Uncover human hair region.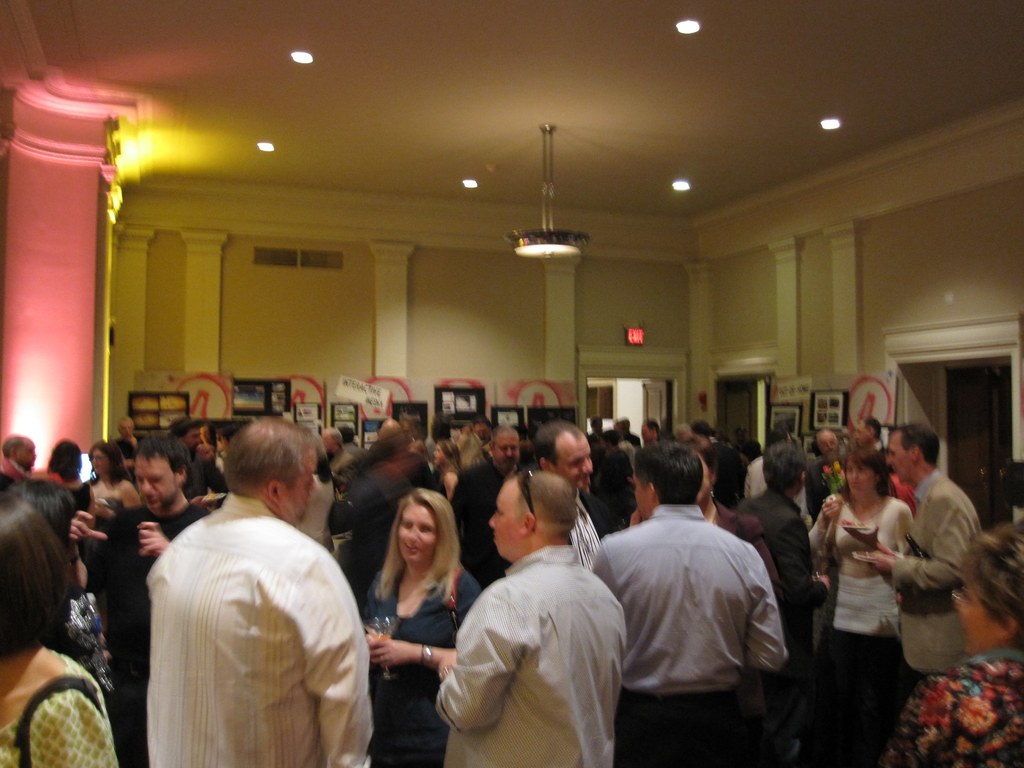
Uncovered: x1=223, y1=415, x2=324, y2=491.
